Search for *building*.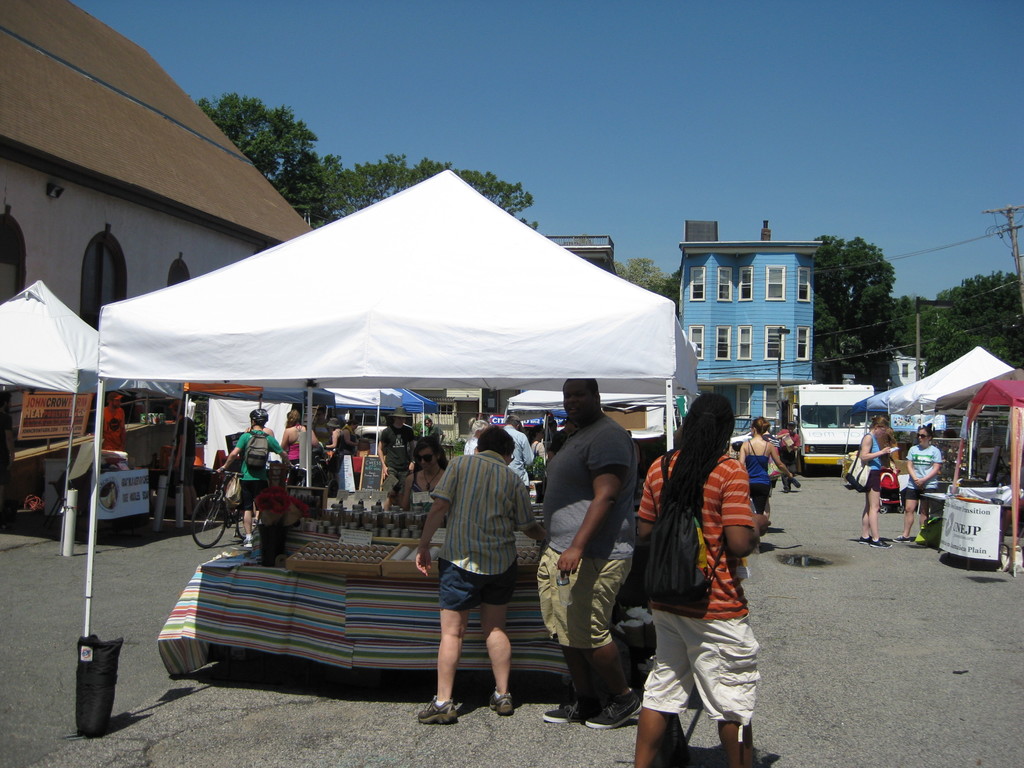
Found at [x1=678, y1=220, x2=824, y2=430].
